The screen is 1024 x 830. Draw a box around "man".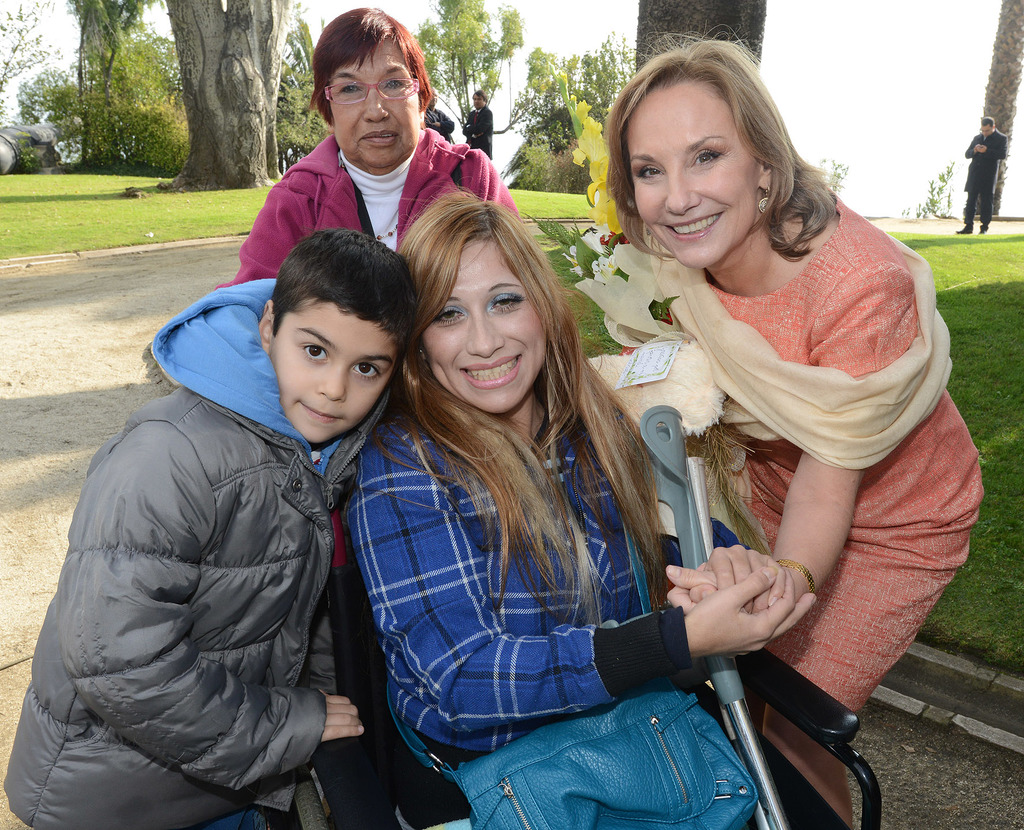
<box>955,113,1008,232</box>.
